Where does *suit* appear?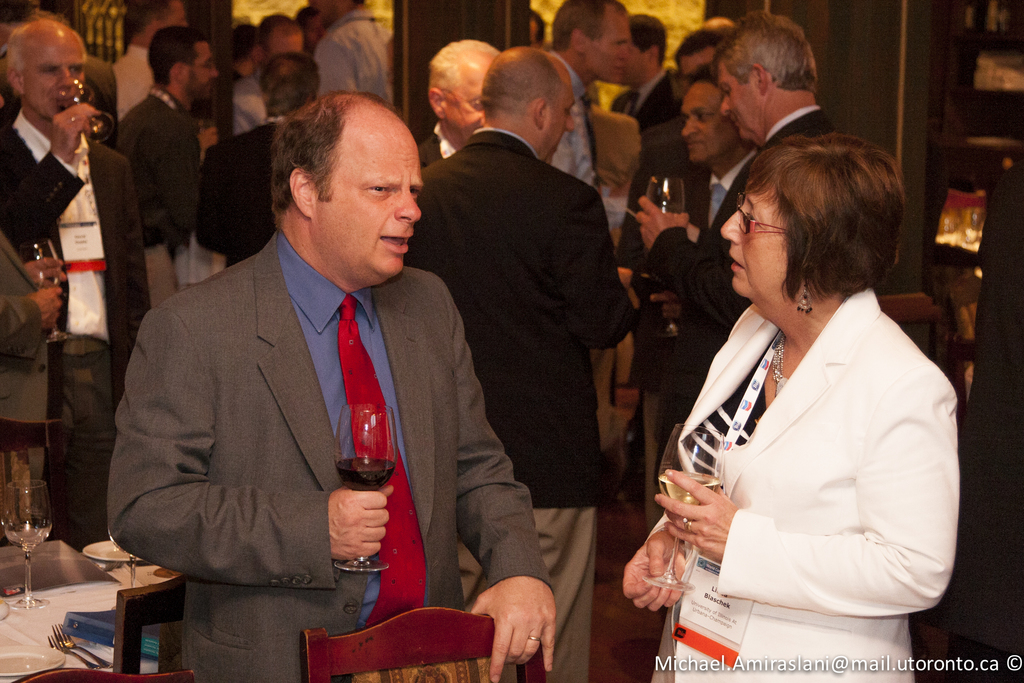
Appears at [left=403, top=122, right=640, bottom=682].
